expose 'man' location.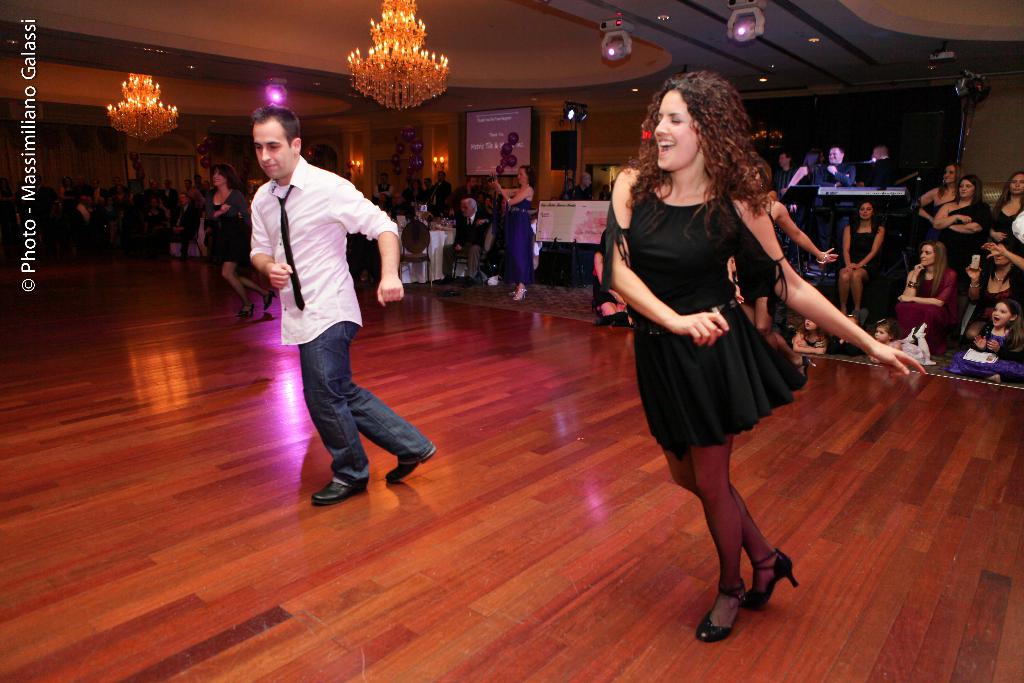
Exposed at bbox=(779, 152, 805, 195).
